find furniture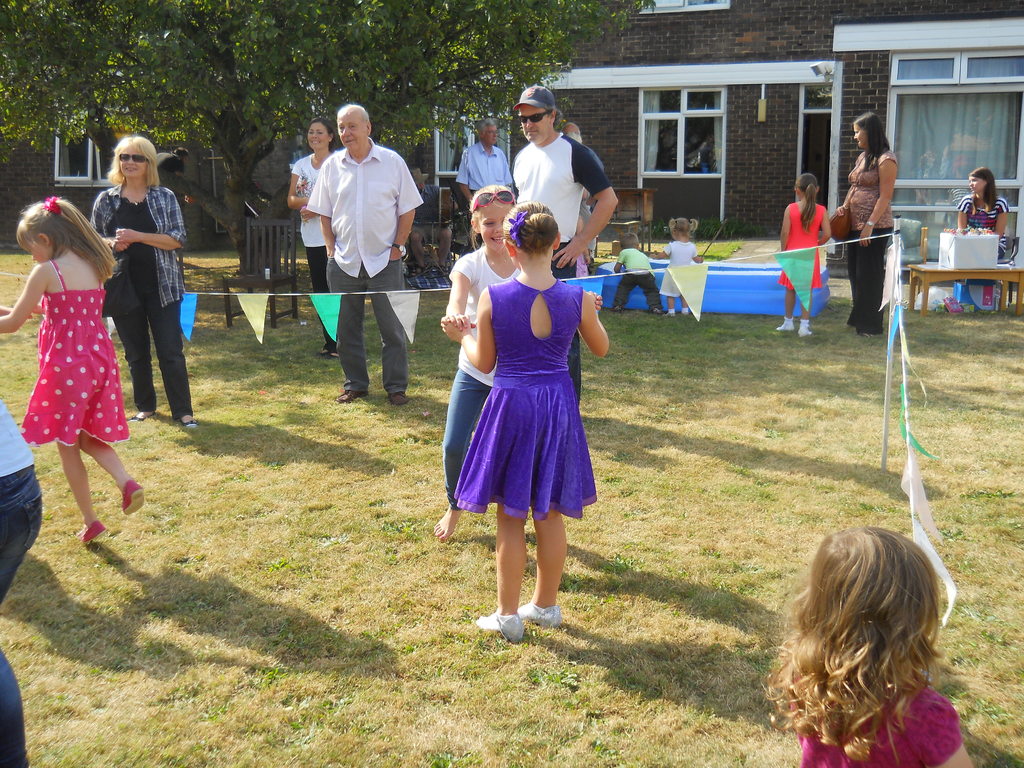
box(888, 213, 931, 291)
